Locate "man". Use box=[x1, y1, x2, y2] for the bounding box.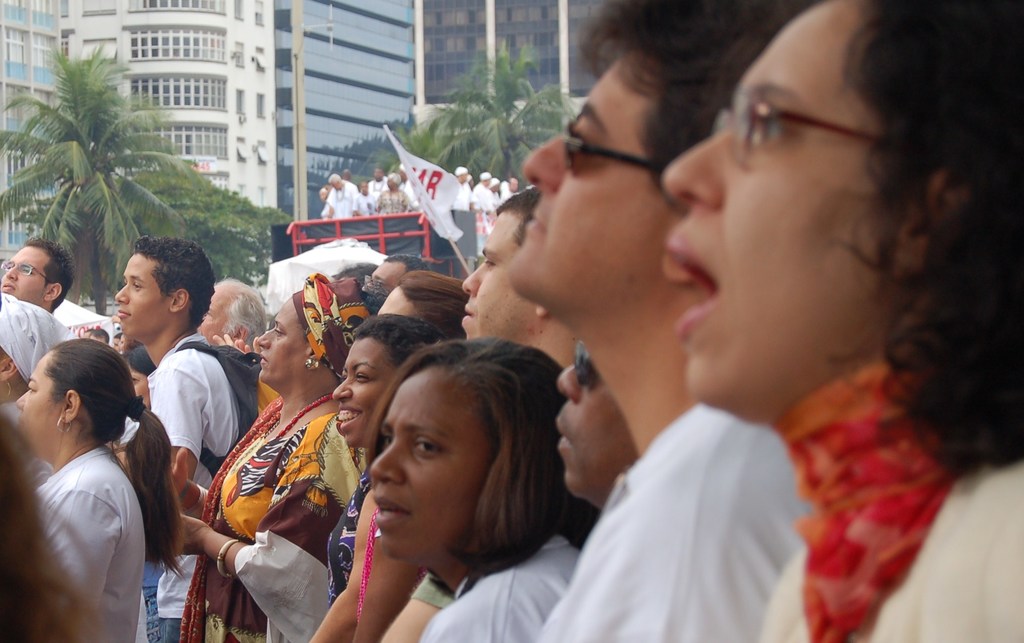
box=[461, 173, 586, 381].
